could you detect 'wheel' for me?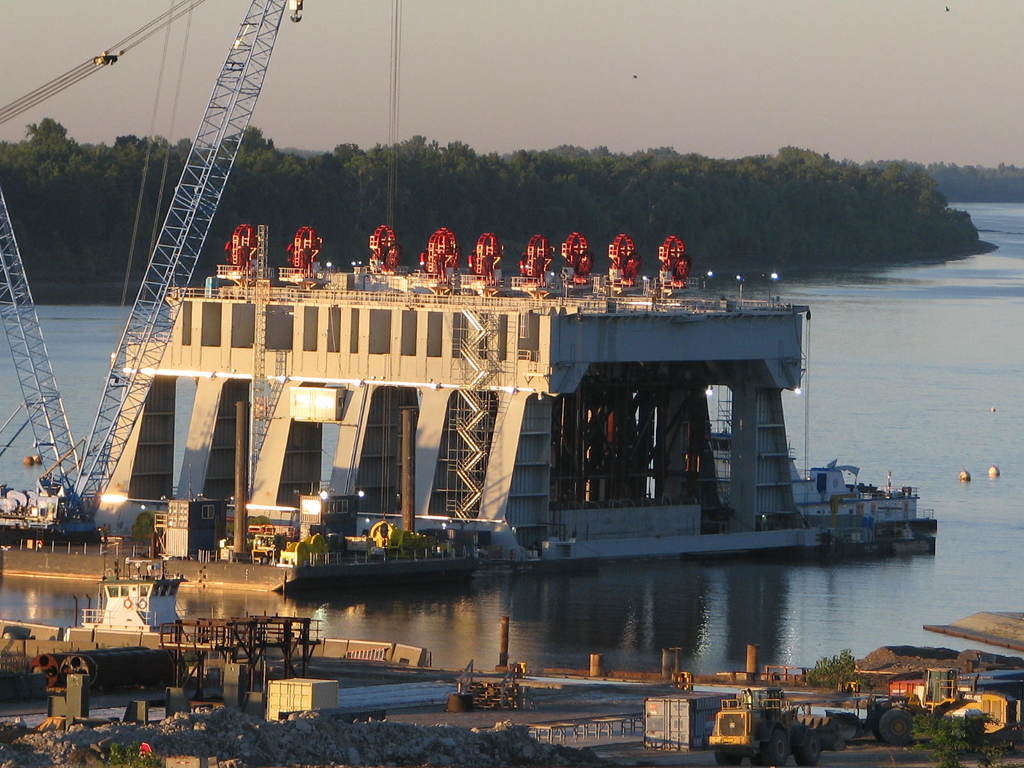
Detection result: 881 712 920 743.
